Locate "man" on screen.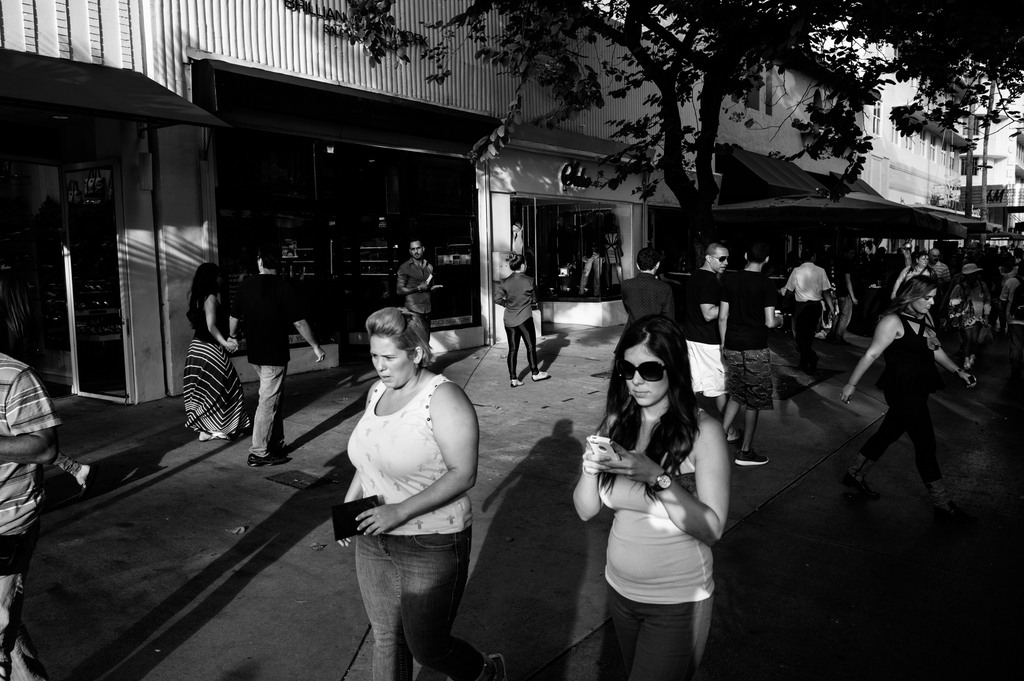
On screen at pyautogui.locateOnScreen(930, 244, 952, 293).
